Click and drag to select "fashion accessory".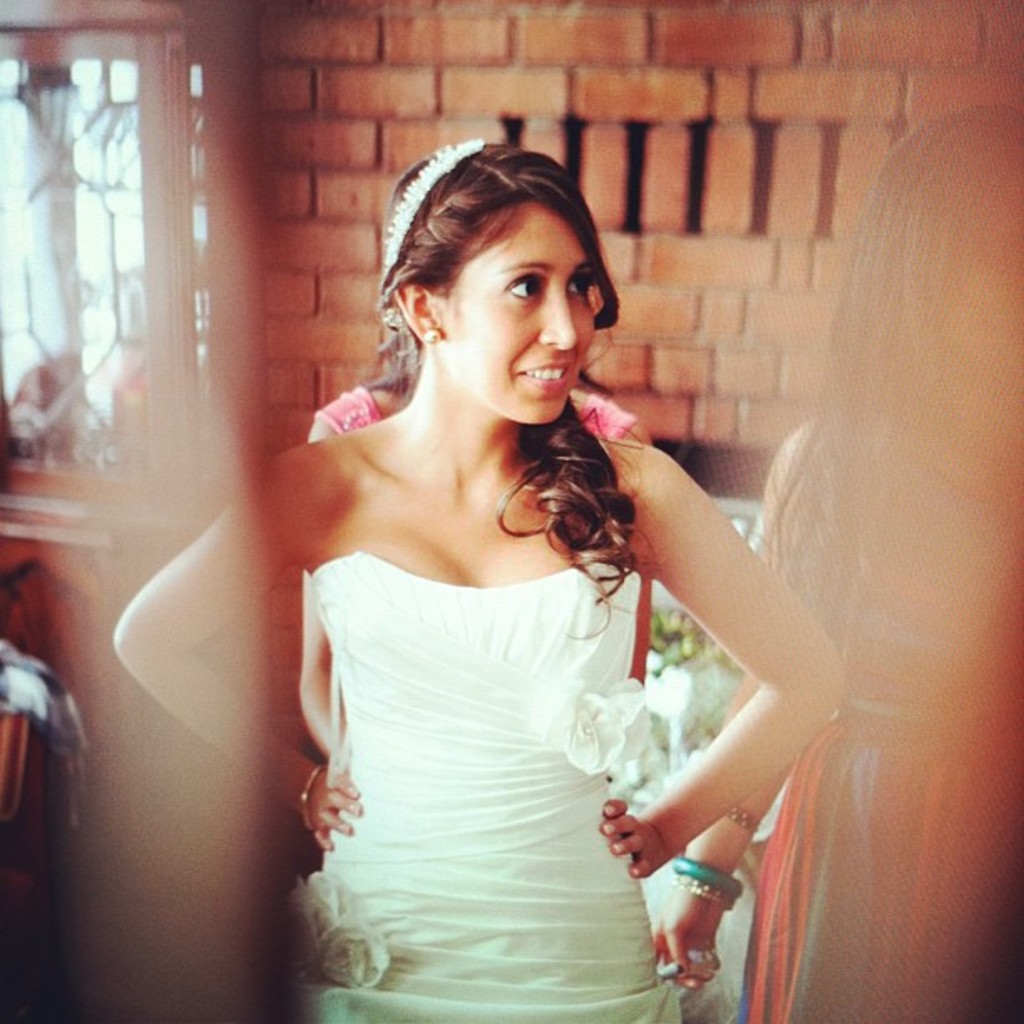
Selection: box=[724, 800, 766, 832].
